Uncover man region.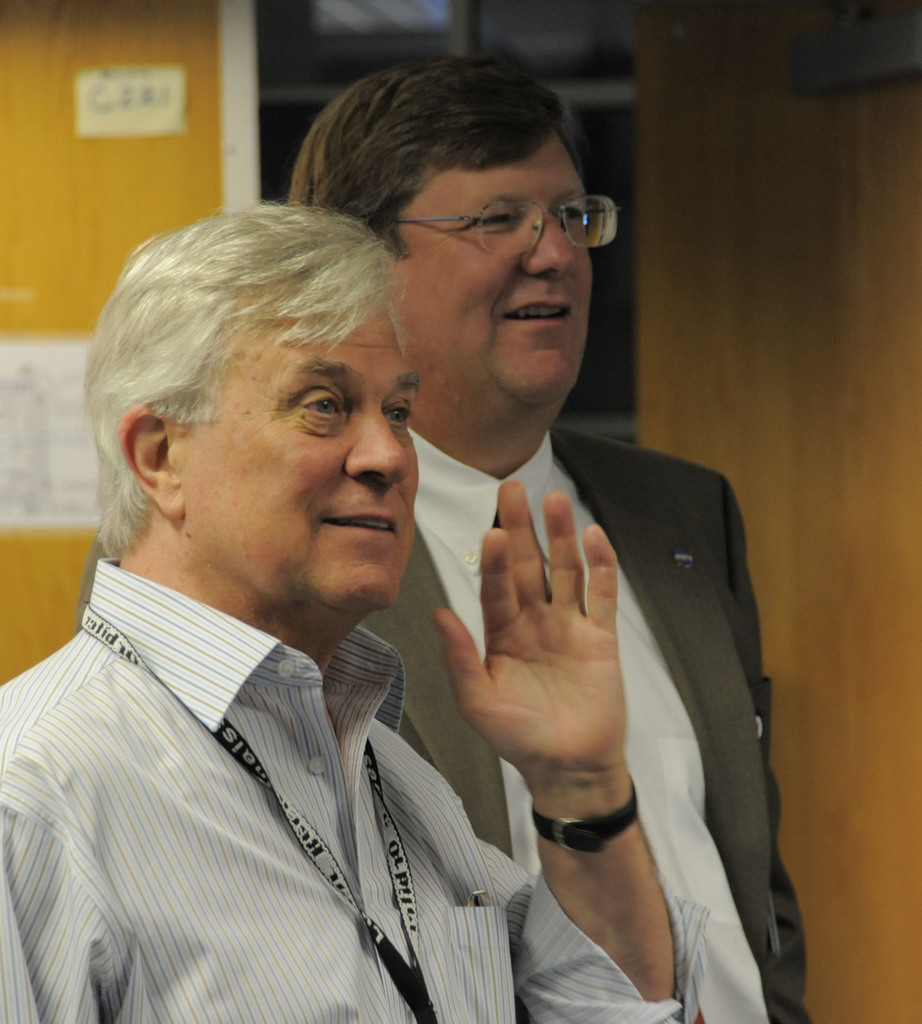
Uncovered: <region>0, 204, 705, 1020</region>.
